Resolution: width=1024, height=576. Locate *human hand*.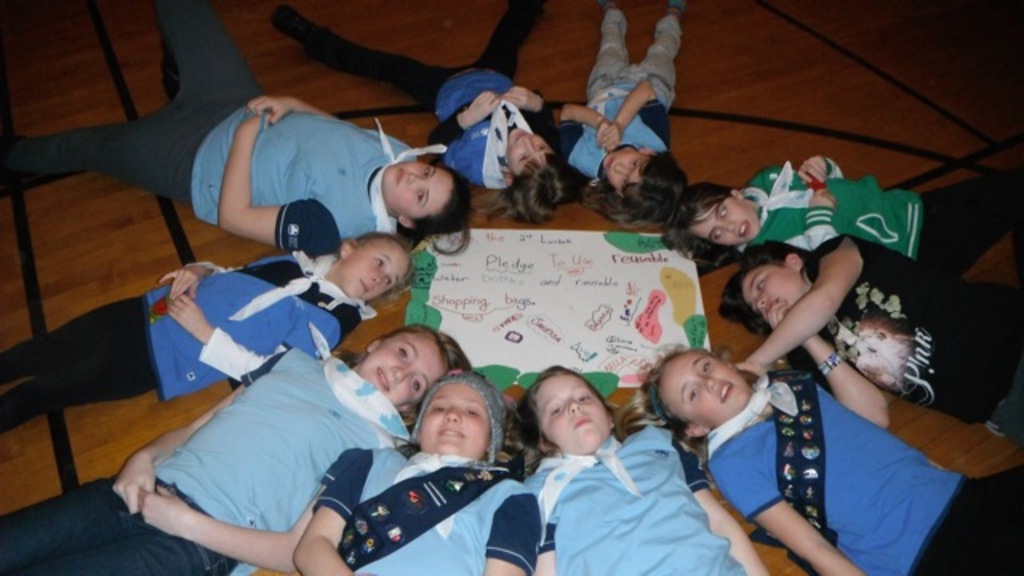
left=155, top=259, right=216, bottom=298.
